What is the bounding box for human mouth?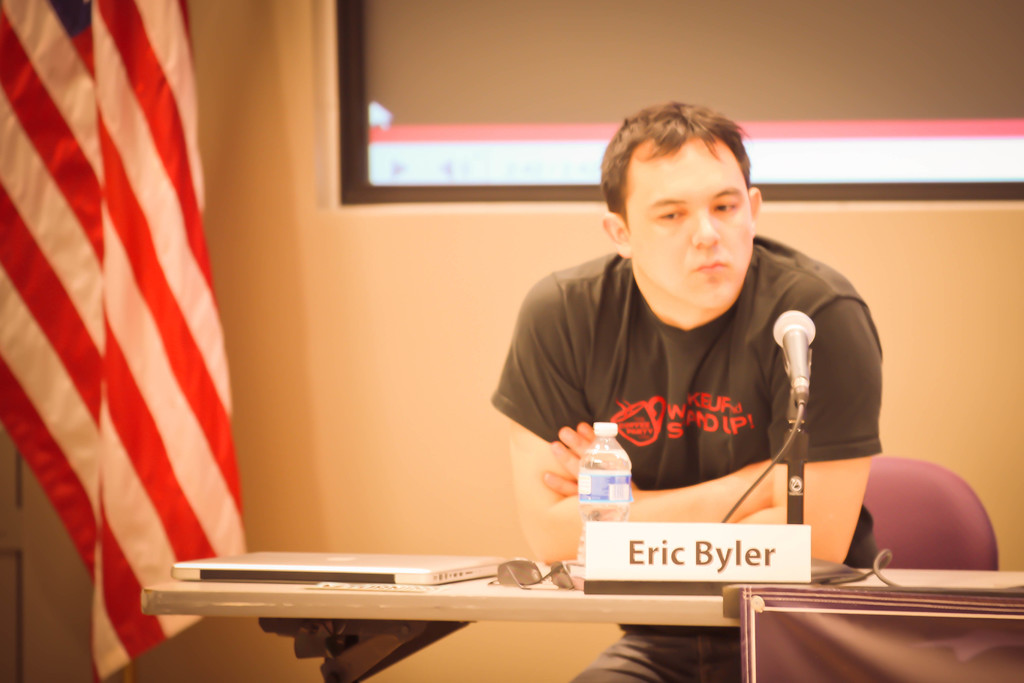
695, 265, 723, 268.
